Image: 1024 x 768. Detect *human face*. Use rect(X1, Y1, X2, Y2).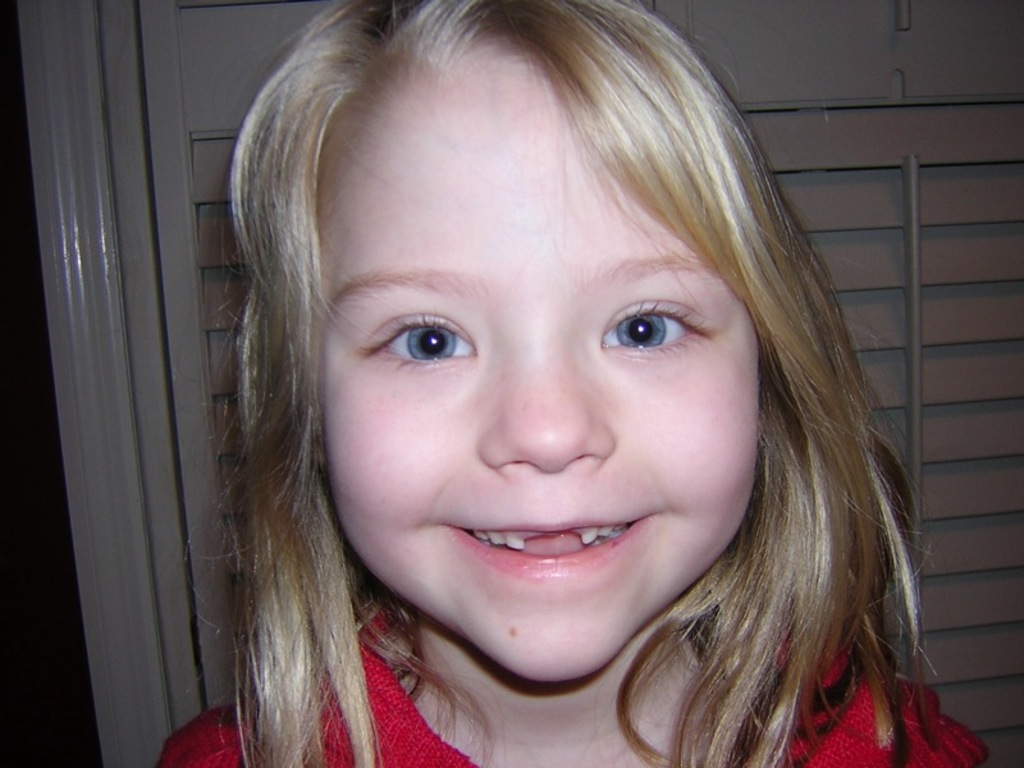
rect(316, 42, 759, 685).
